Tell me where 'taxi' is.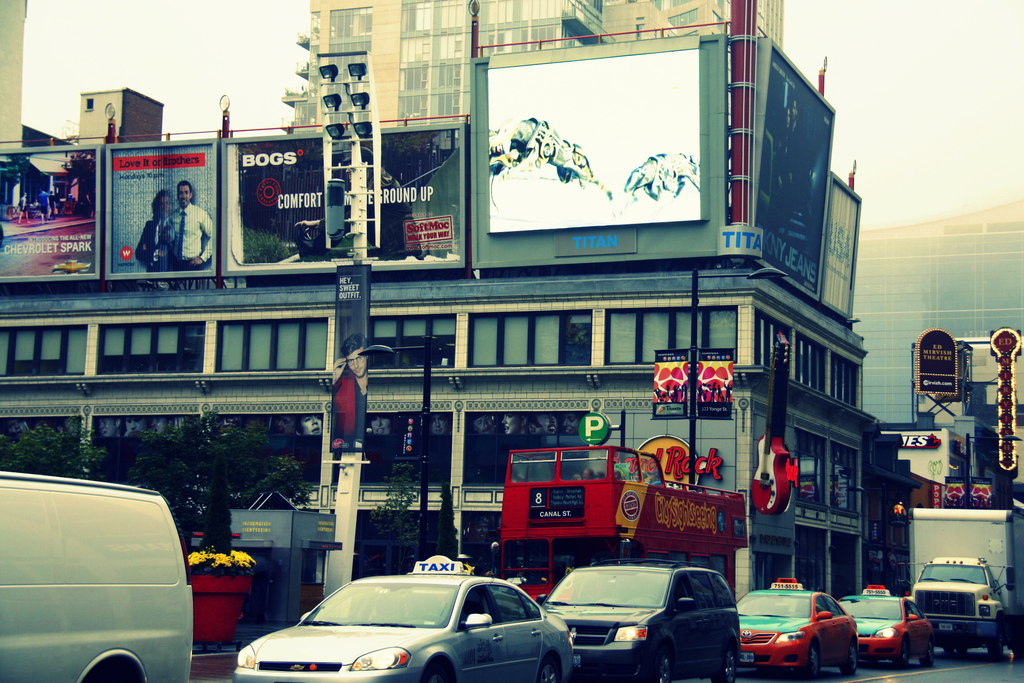
'taxi' is at box=[260, 577, 557, 680].
